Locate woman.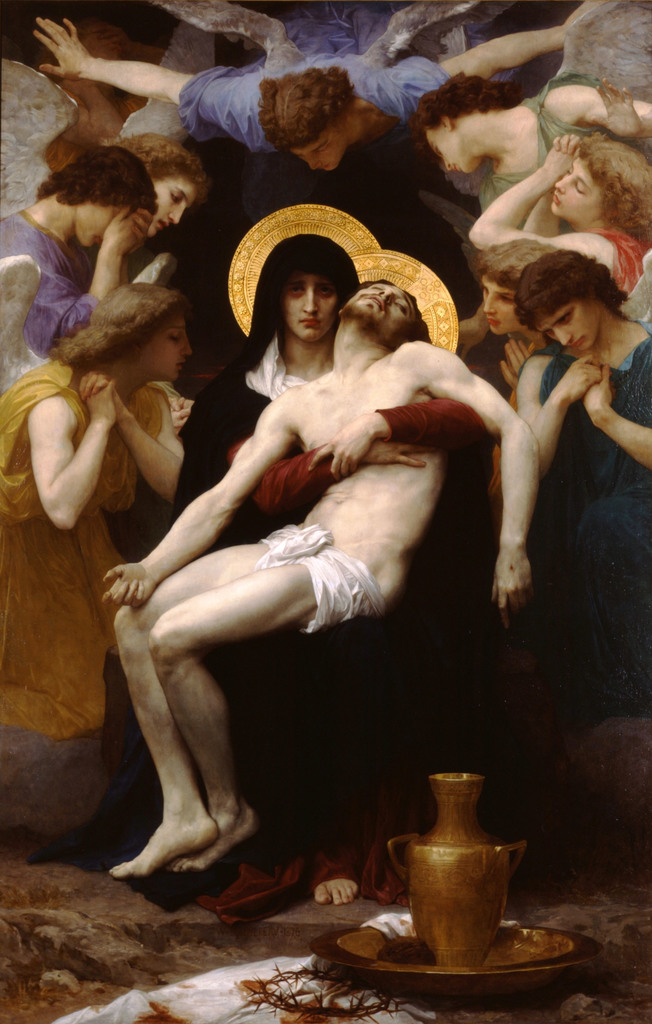
Bounding box: x1=0, y1=279, x2=208, y2=853.
